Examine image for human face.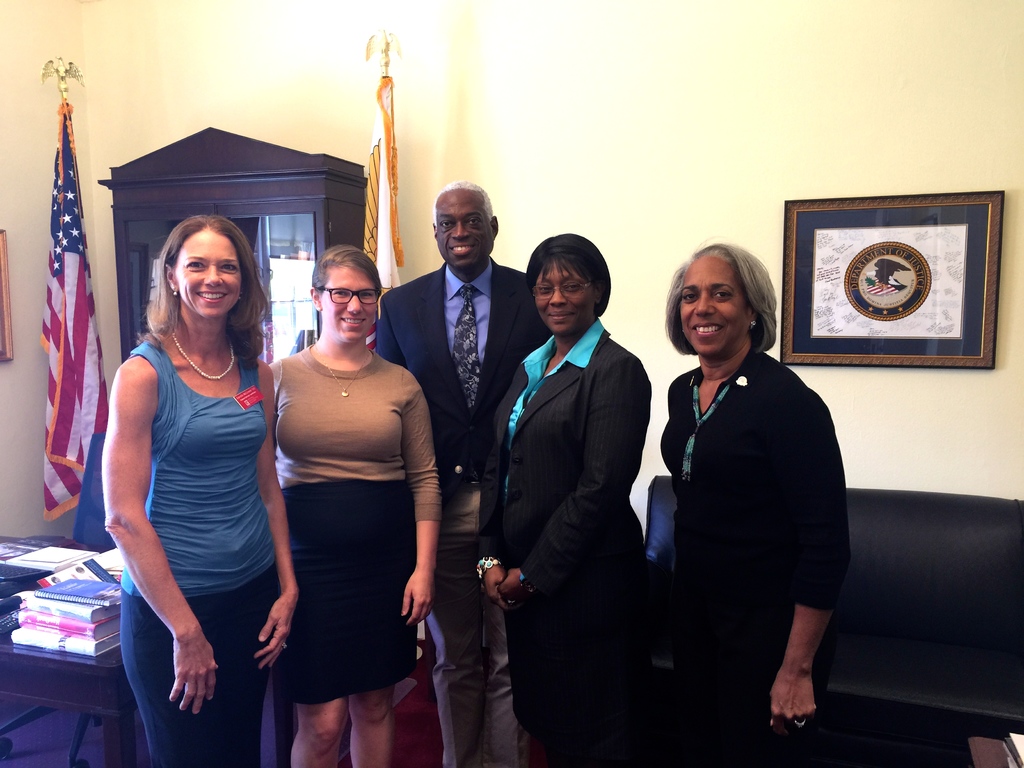
Examination result: 321,260,382,338.
